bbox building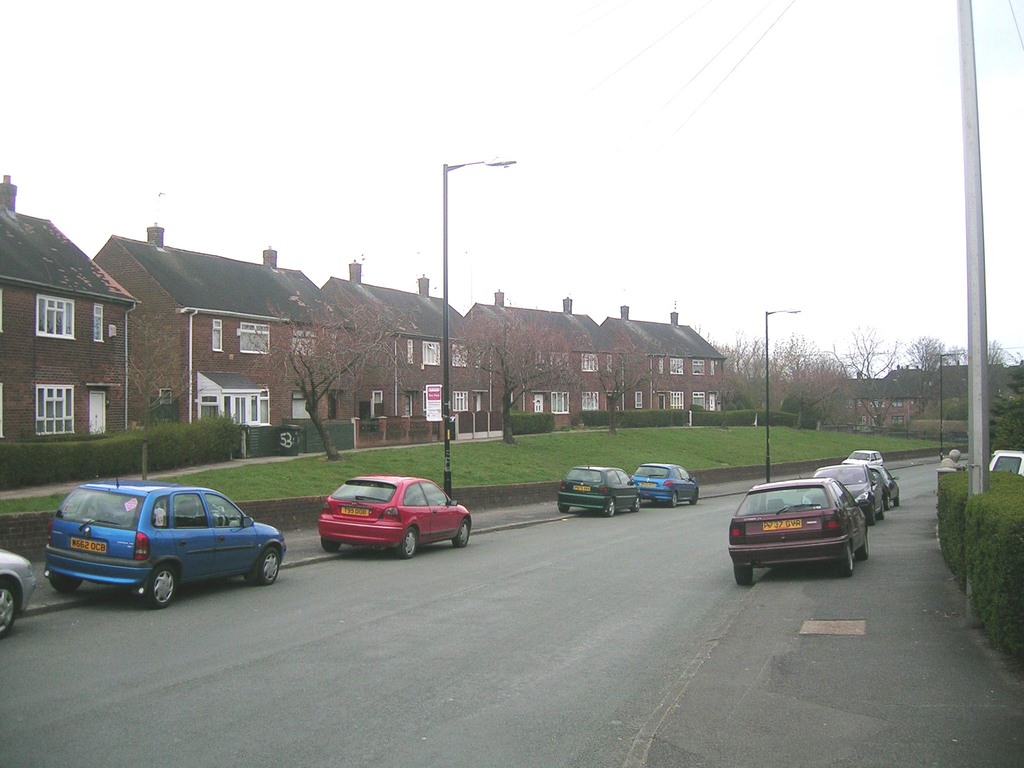
{"left": 93, "top": 220, "right": 343, "bottom": 425}
